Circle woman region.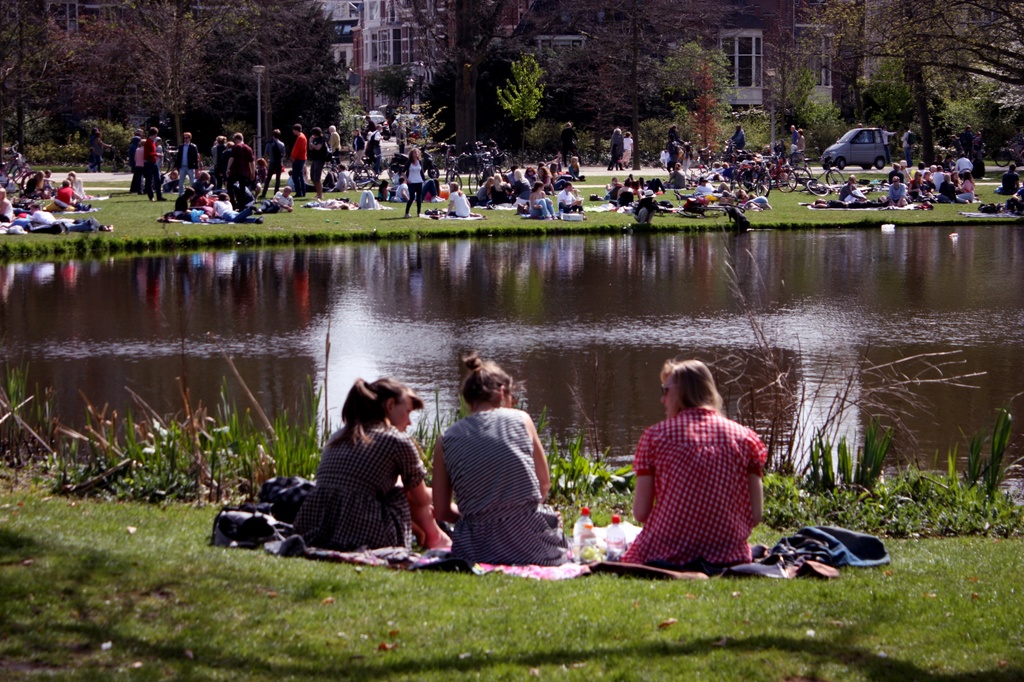
Region: 907/170/925/202.
